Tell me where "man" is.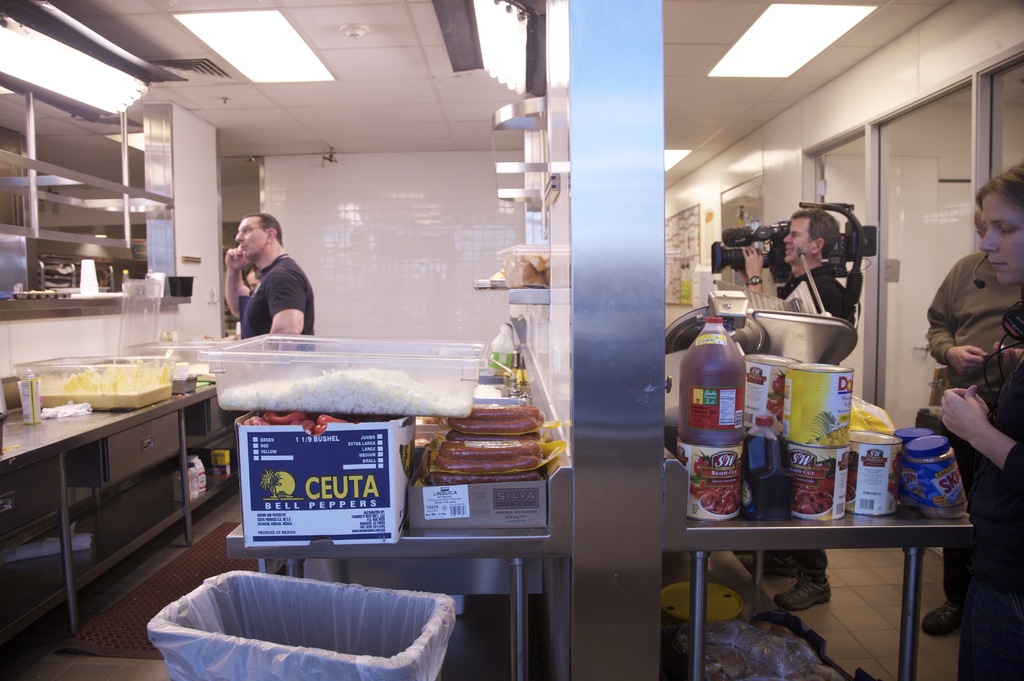
"man" is at x1=734, y1=206, x2=862, y2=622.
